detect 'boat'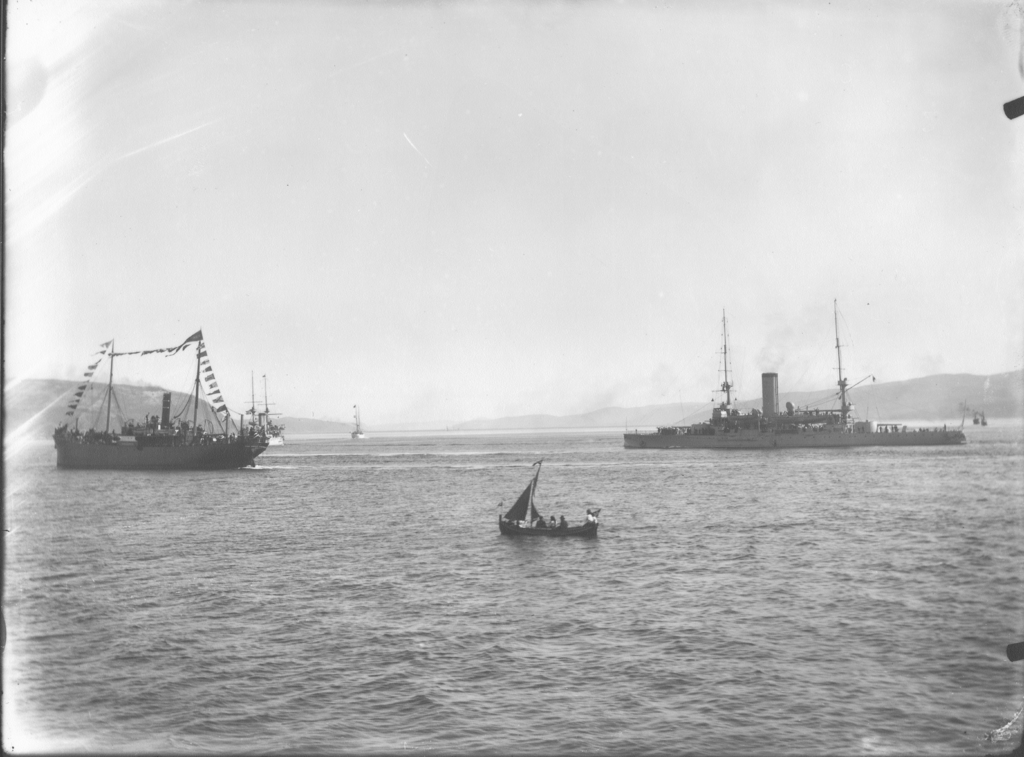
<box>42,324,292,487</box>
